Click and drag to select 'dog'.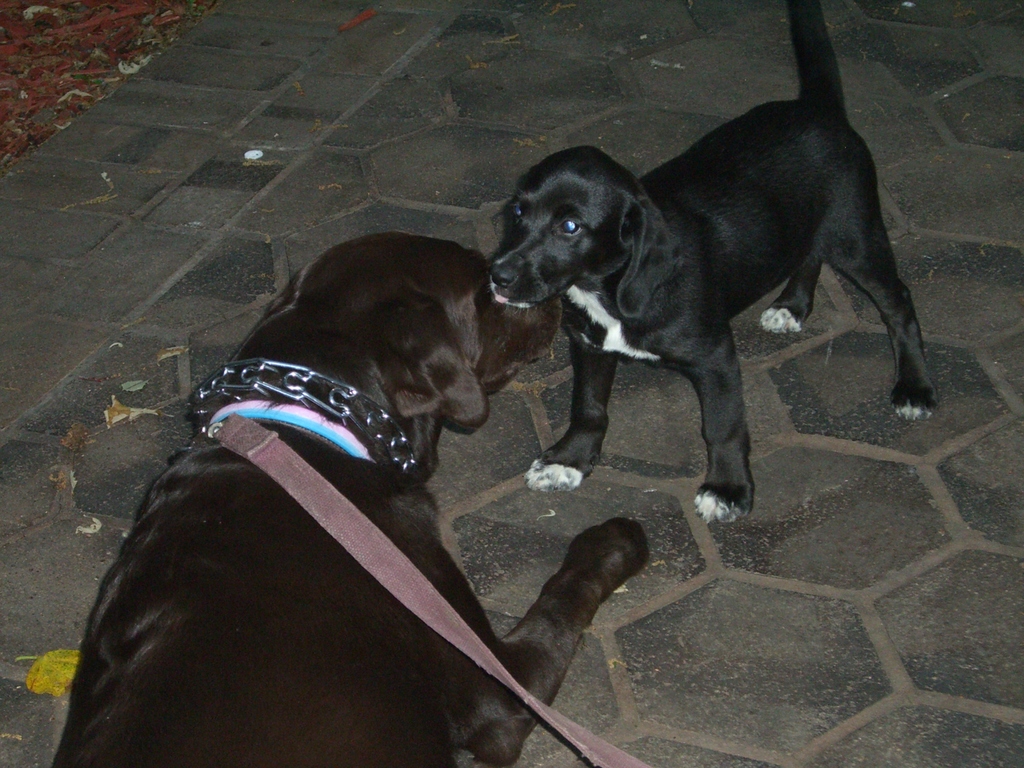
Selection: (51,227,651,767).
